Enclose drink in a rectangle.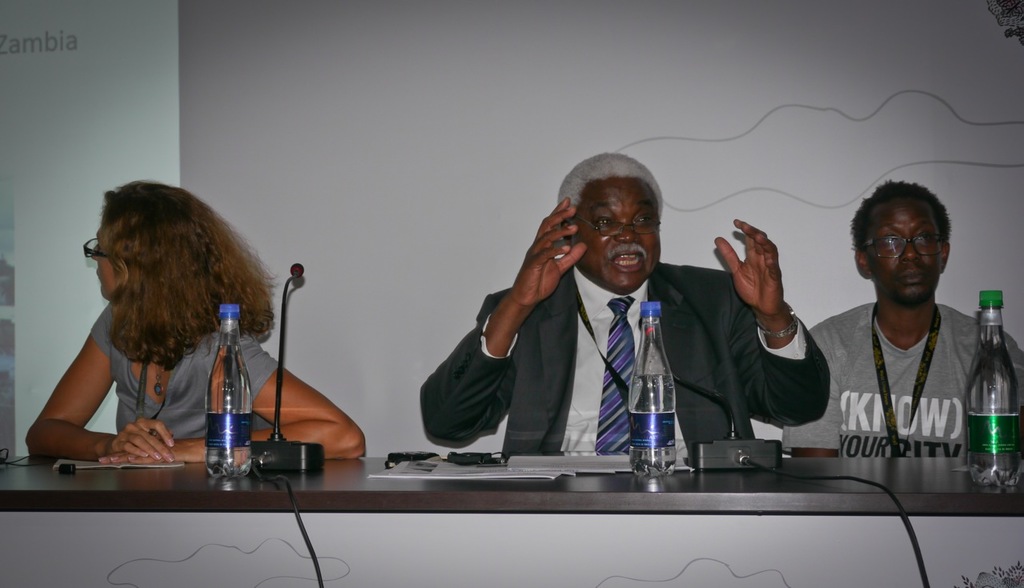
box(204, 302, 253, 478).
